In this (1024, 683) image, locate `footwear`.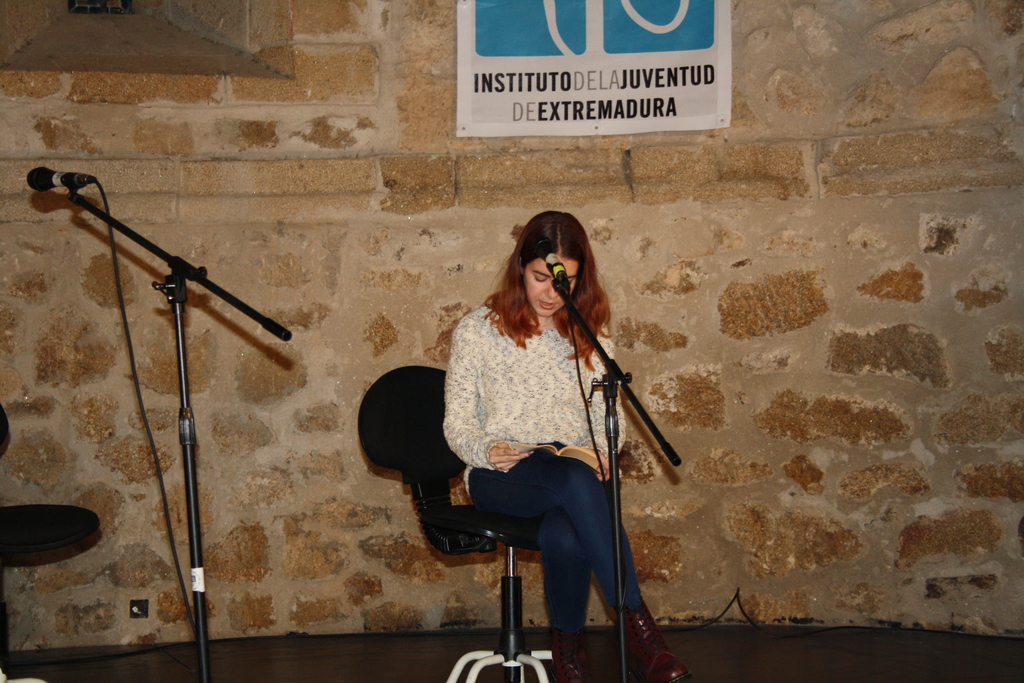
Bounding box: [616, 602, 696, 682].
